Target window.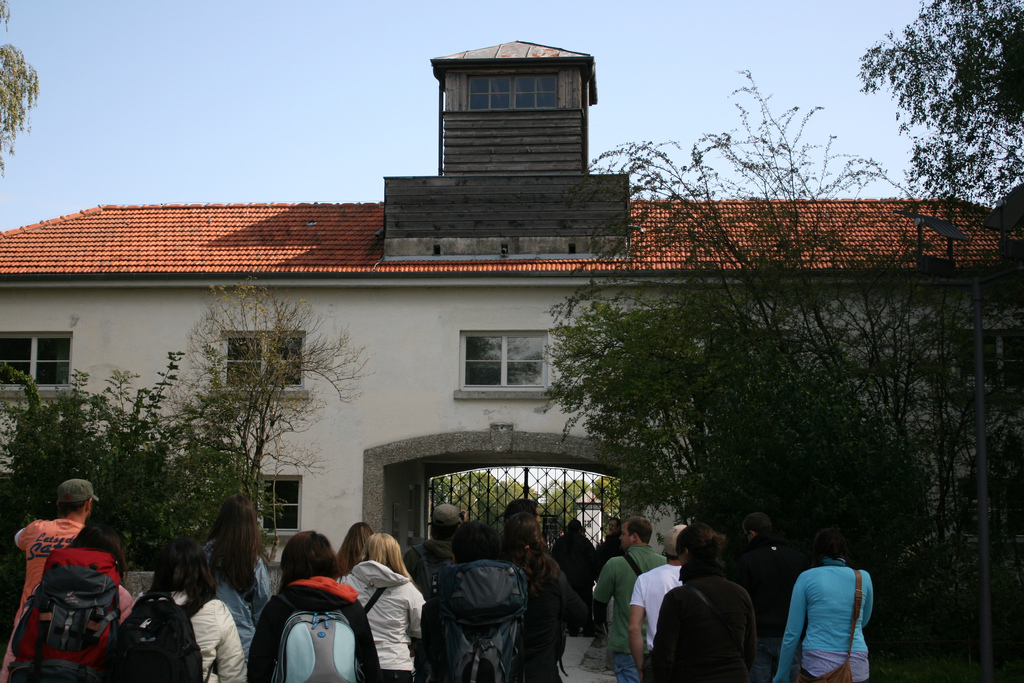
Target region: bbox=(460, 332, 547, 387).
